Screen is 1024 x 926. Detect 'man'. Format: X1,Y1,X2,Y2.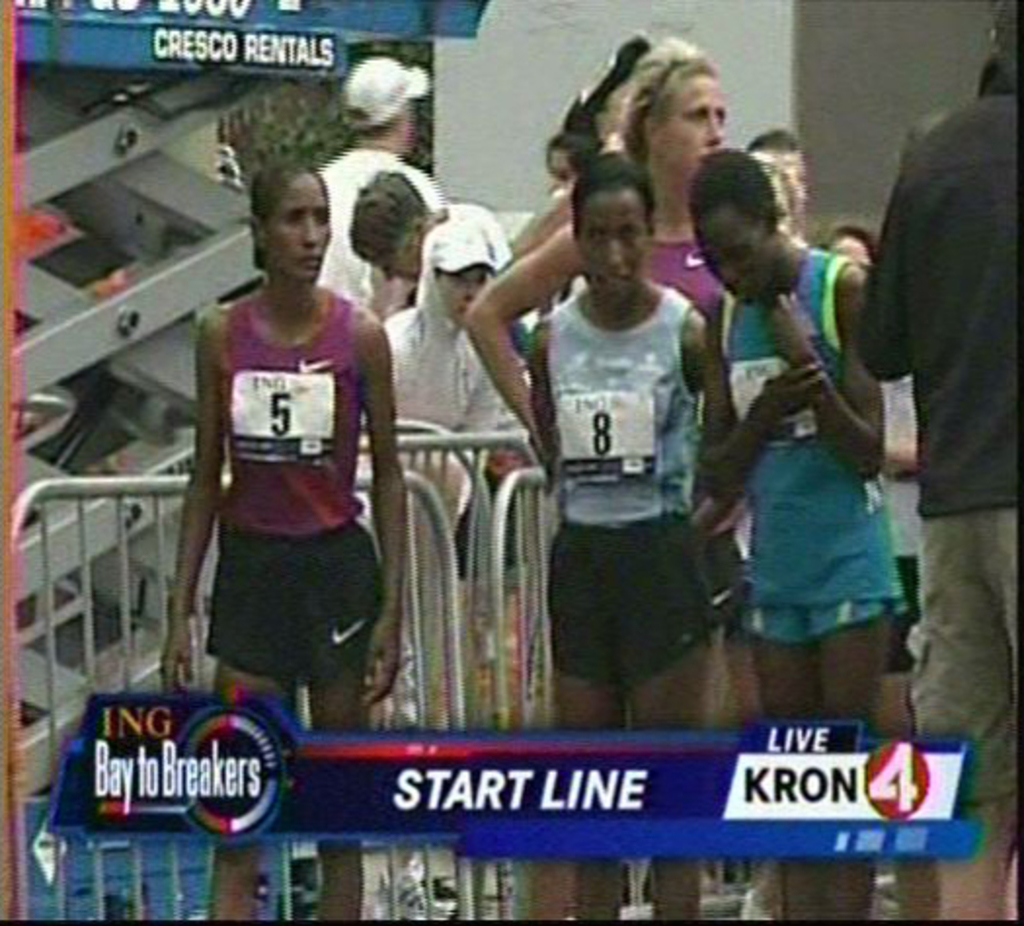
318,57,454,304.
